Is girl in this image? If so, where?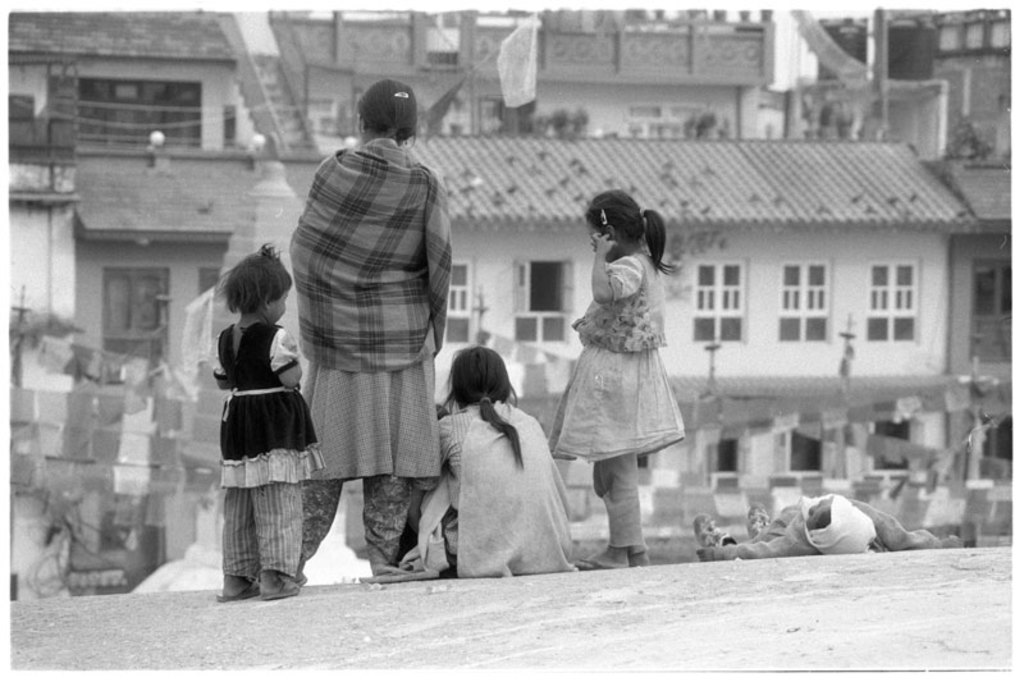
Yes, at box(210, 239, 328, 603).
